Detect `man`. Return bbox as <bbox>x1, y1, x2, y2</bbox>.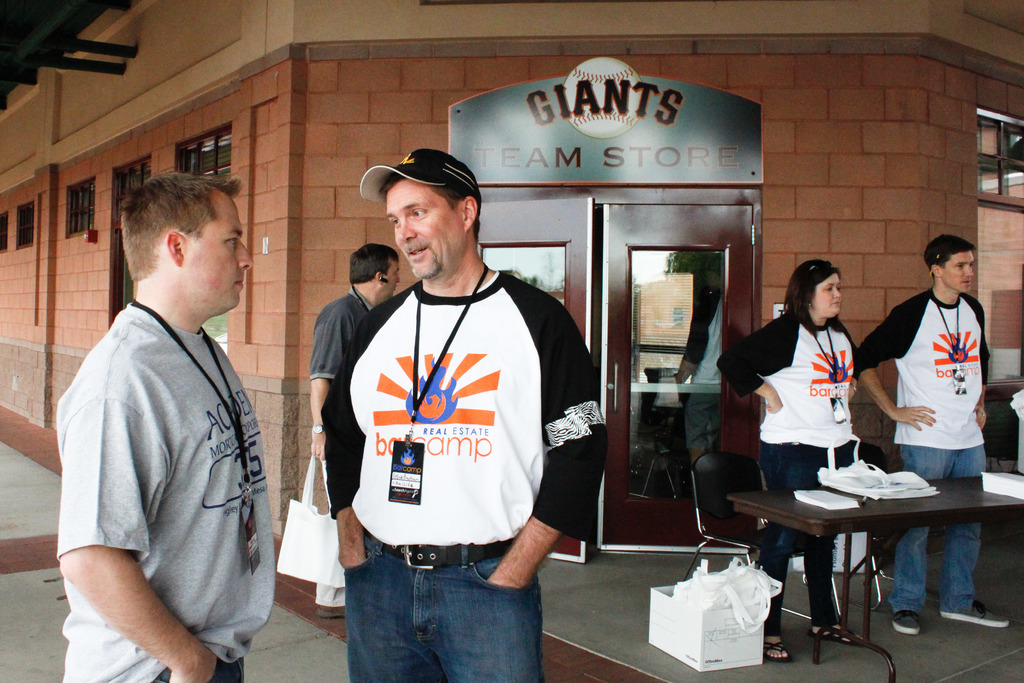
<bbox>852, 234, 1014, 634</bbox>.
